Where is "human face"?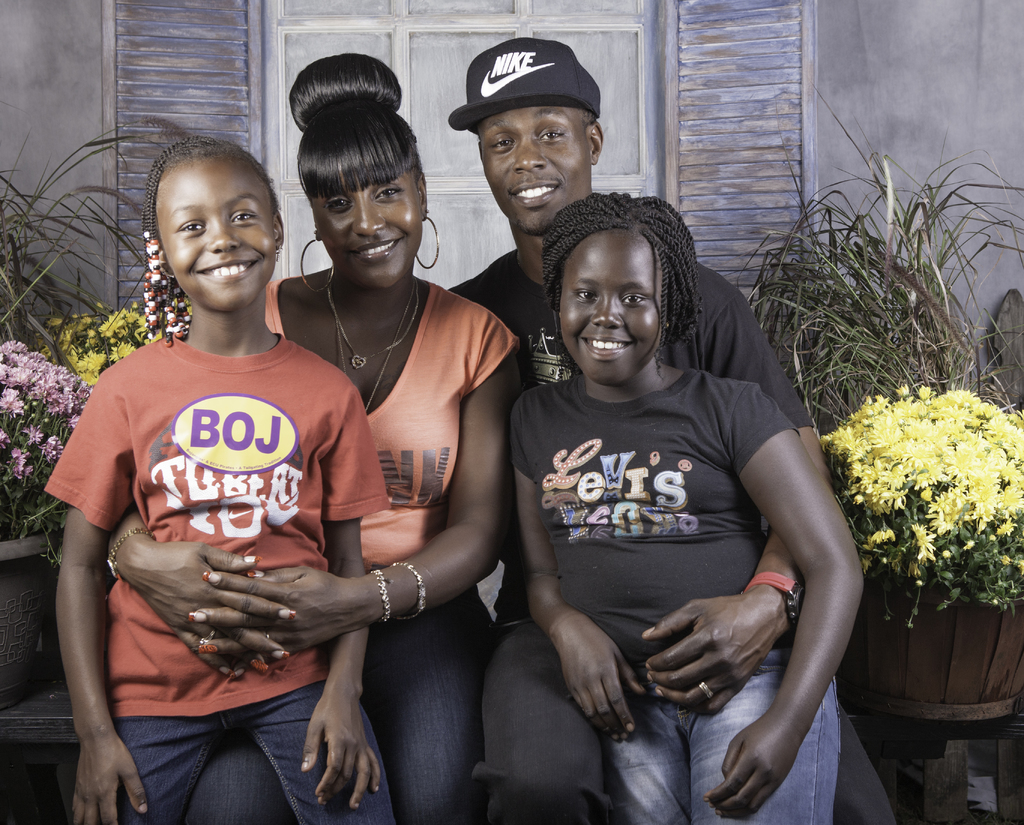
{"left": 559, "top": 229, "right": 662, "bottom": 389}.
